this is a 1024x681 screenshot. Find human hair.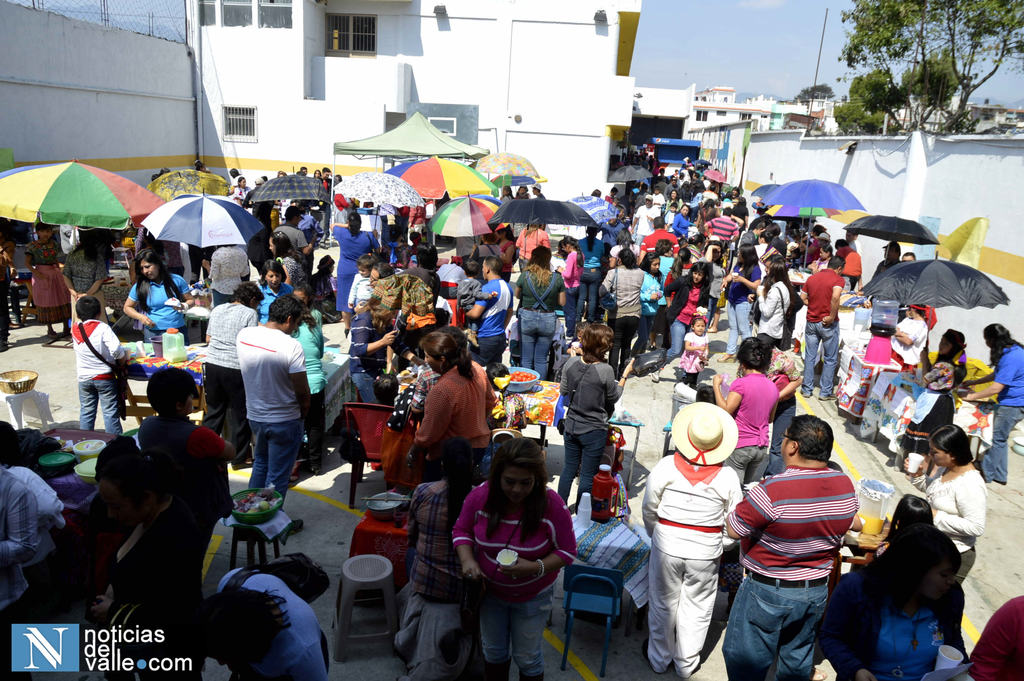
Bounding box: x1=266, y1=291, x2=305, y2=322.
